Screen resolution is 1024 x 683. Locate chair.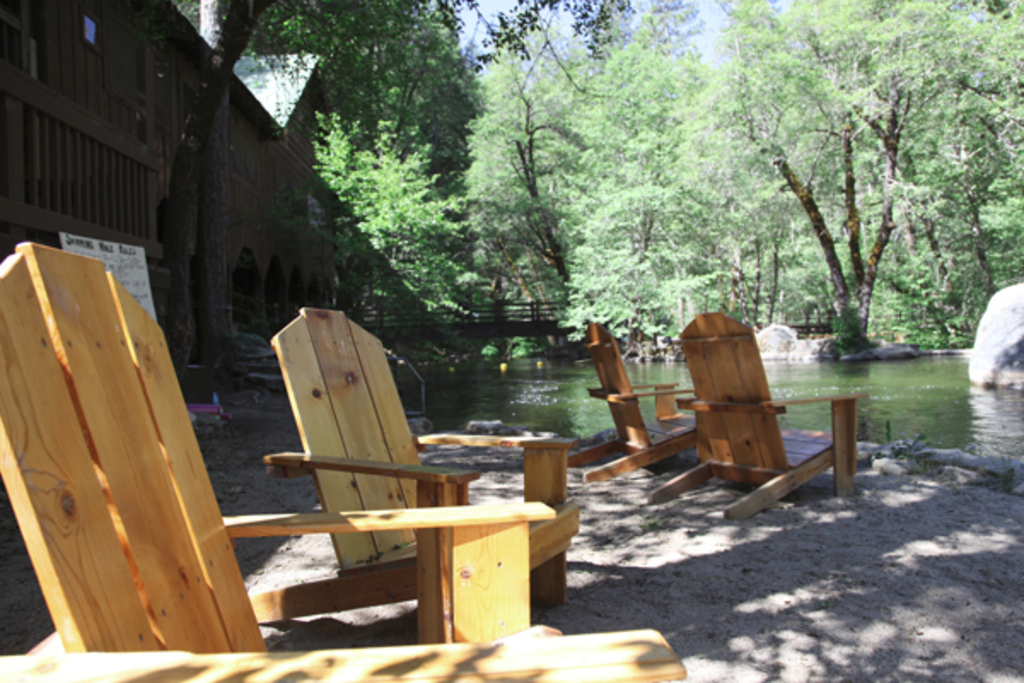
(573,319,703,485).
